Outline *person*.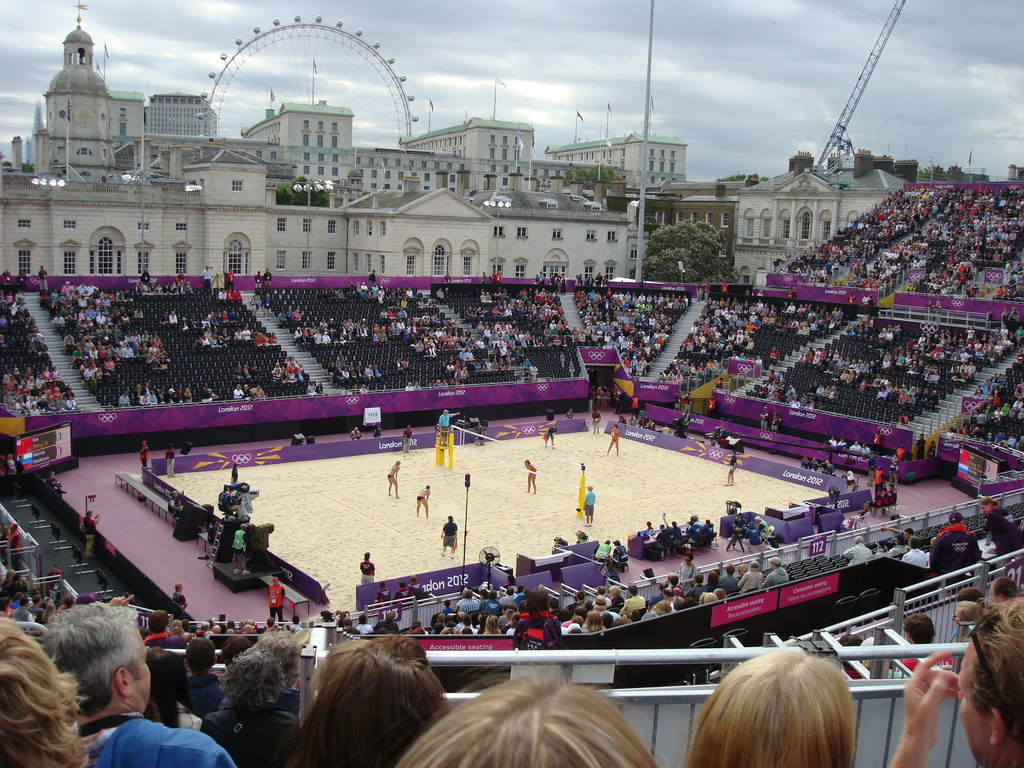
Outline: BBox(540, 272, 546, 284).
